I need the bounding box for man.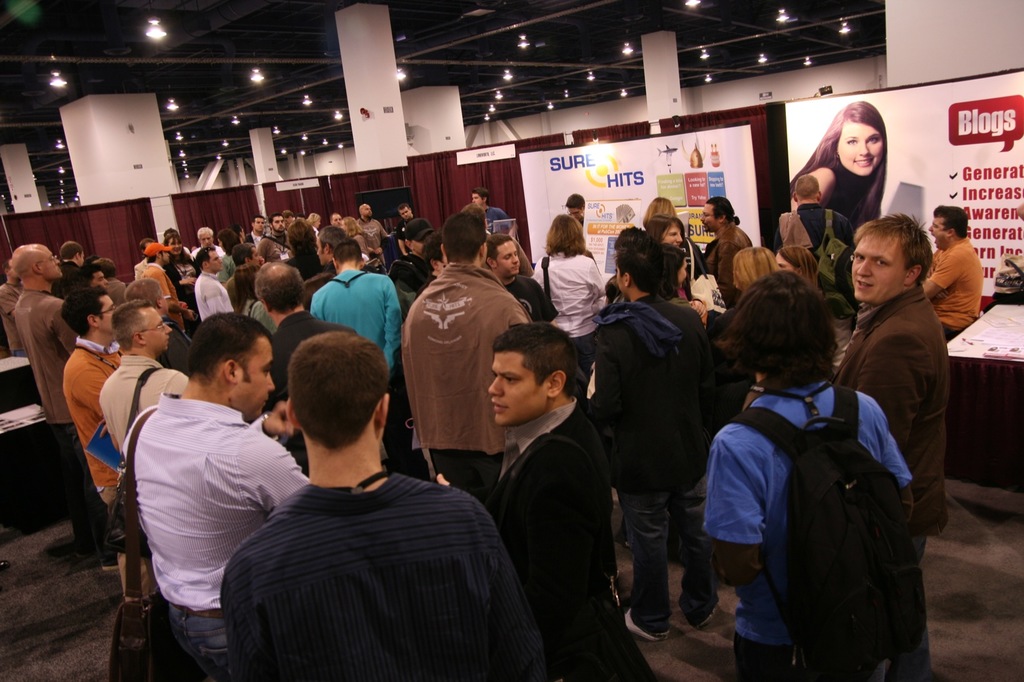
Here it is: bbox=(246, 210, 266, 257).
